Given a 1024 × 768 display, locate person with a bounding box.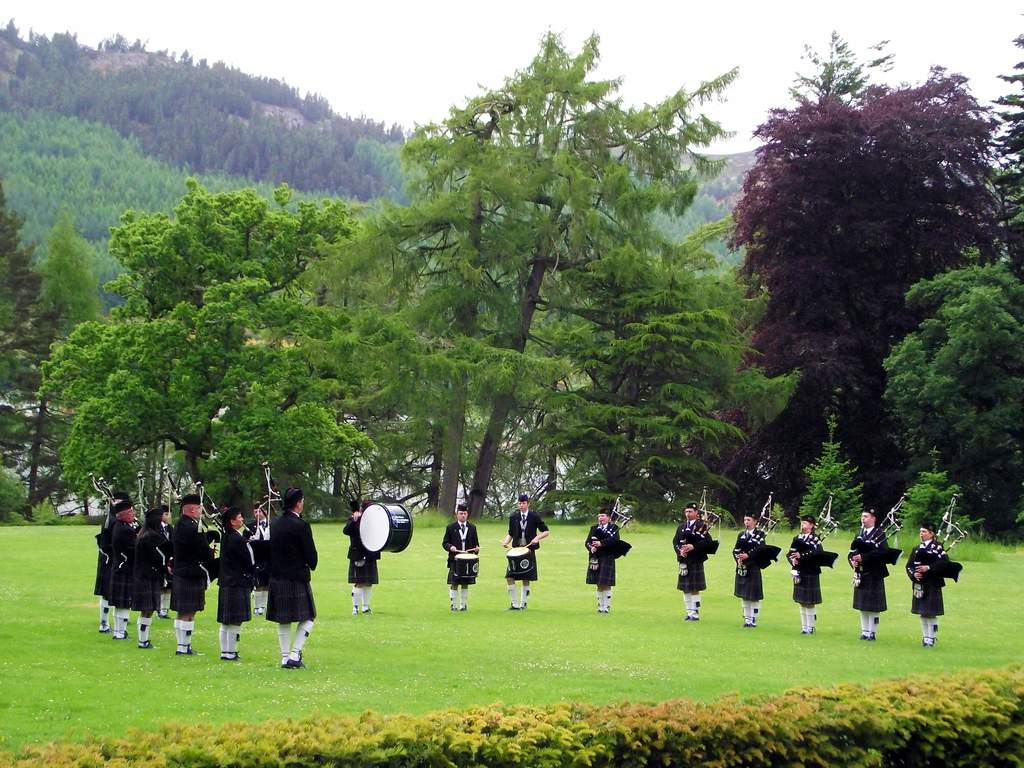
Located: left=264, top=483, right=319, bottom=668.
